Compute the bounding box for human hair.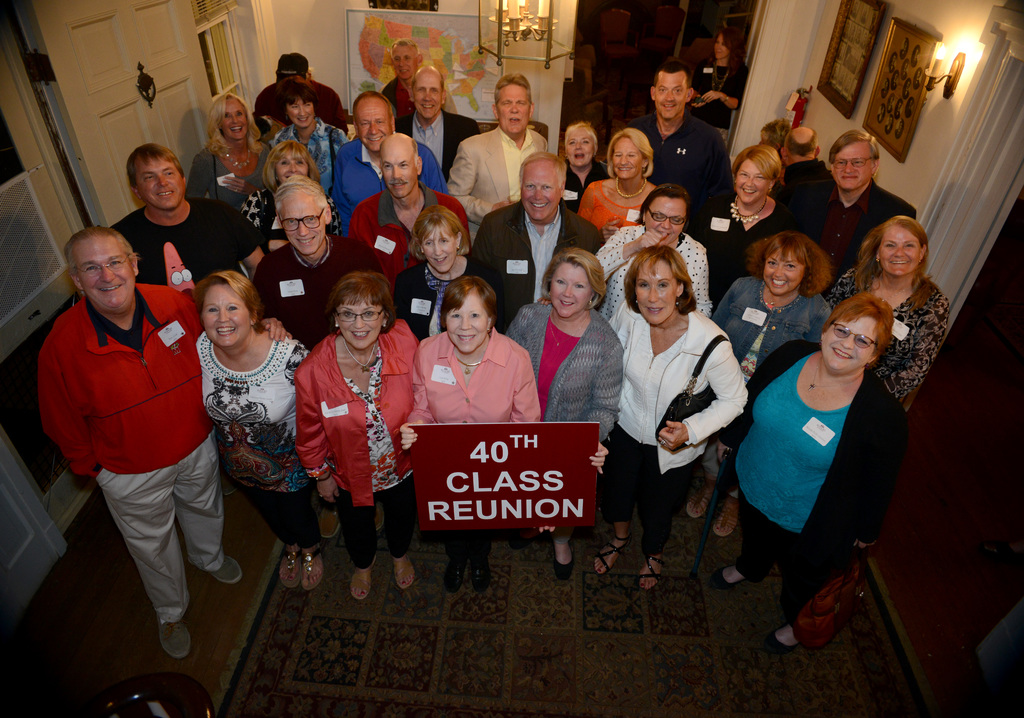
bbox(125, 145, 188, 216).
